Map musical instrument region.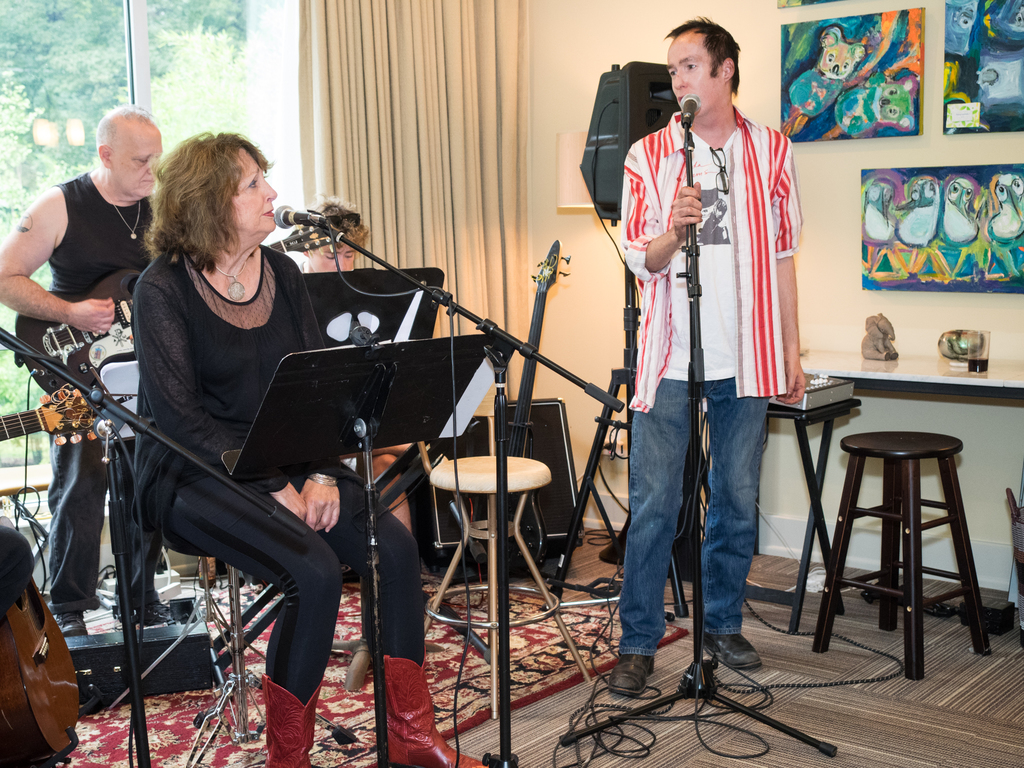
Mapped to l=456, t=239, r=577, b=582.
